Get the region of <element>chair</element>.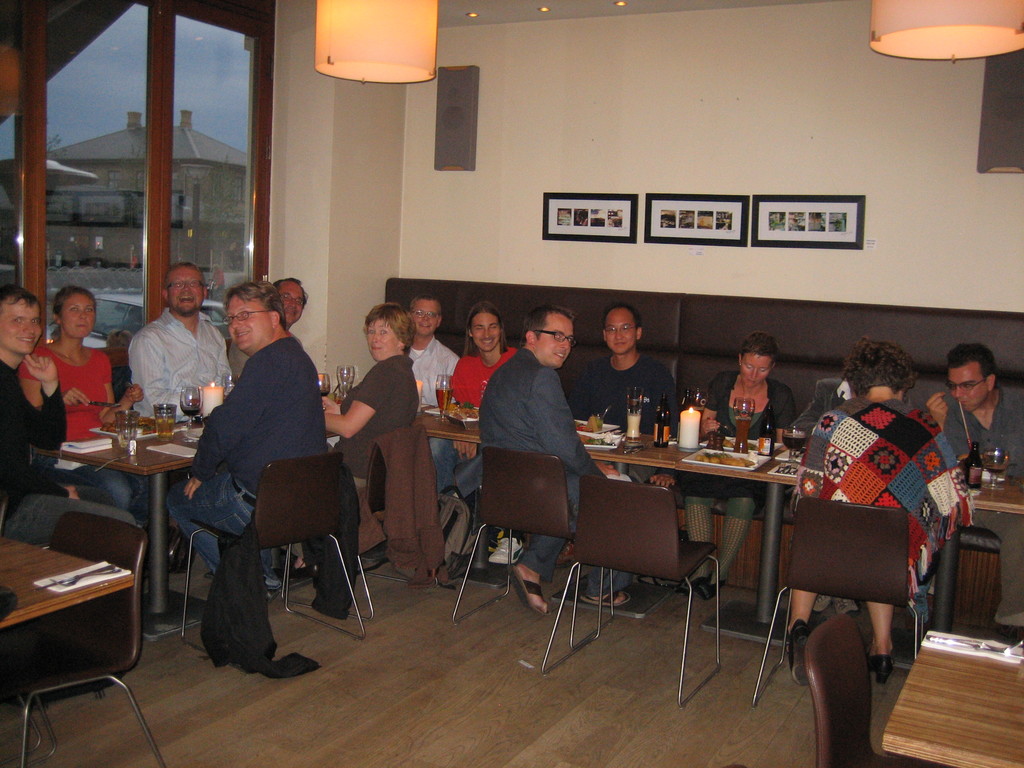
x1=534 y1=479 x2=720 y2=708.
